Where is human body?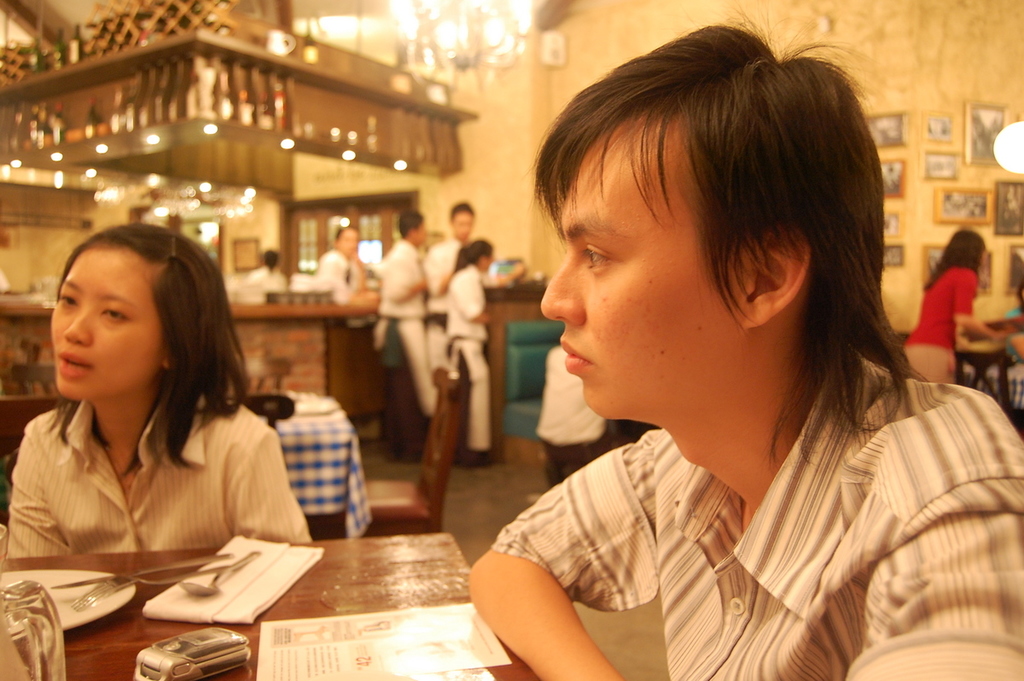
(370, 211, 450, 416).
